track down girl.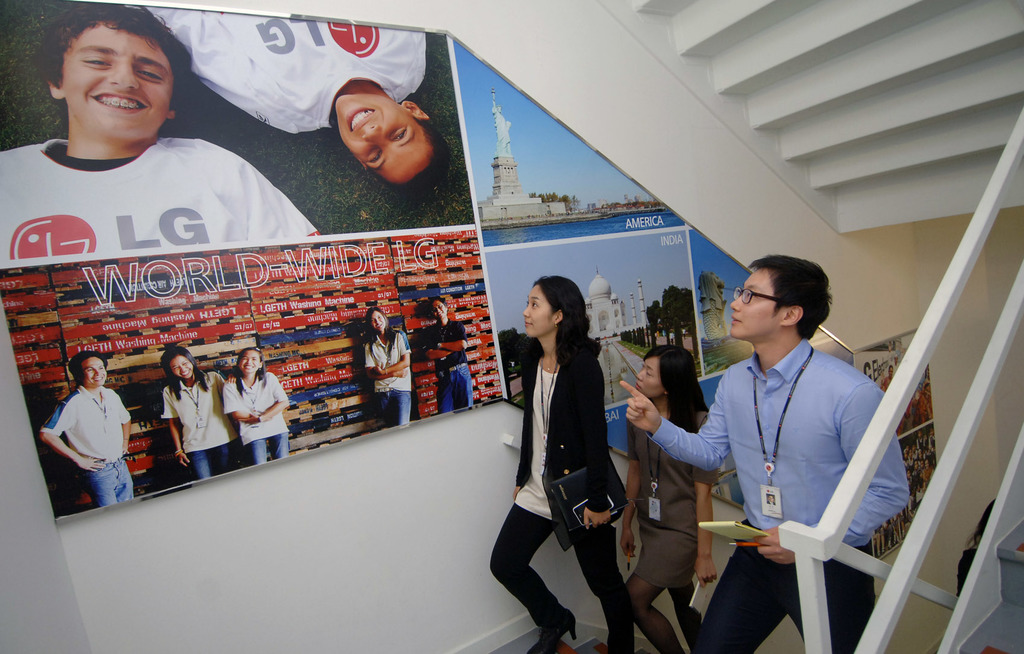
Tracked to <box>627,346,717,650</box>.
